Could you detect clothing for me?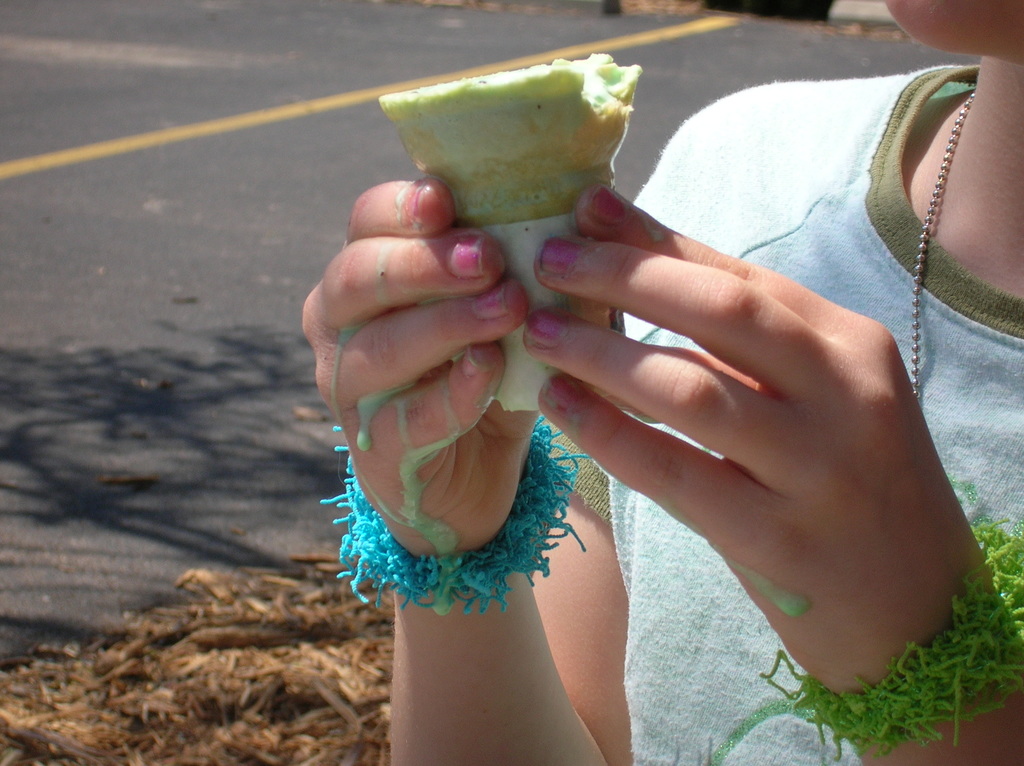
Detection result: bbox=[531, 53, 1023, 765].
